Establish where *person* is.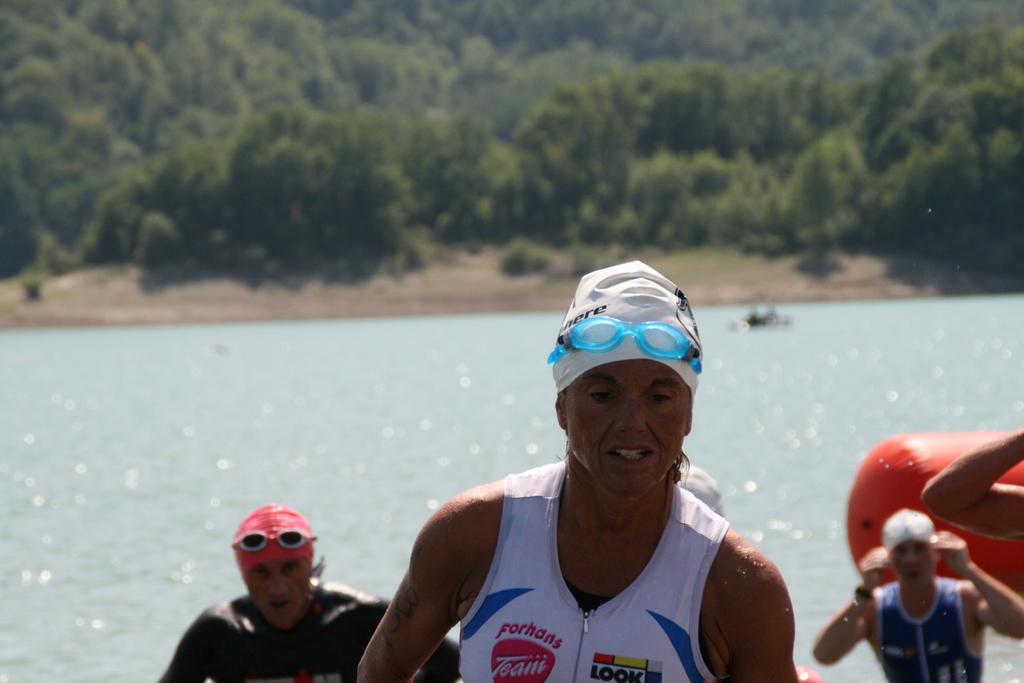
Established at locate(920, 423, 1023, 541).
